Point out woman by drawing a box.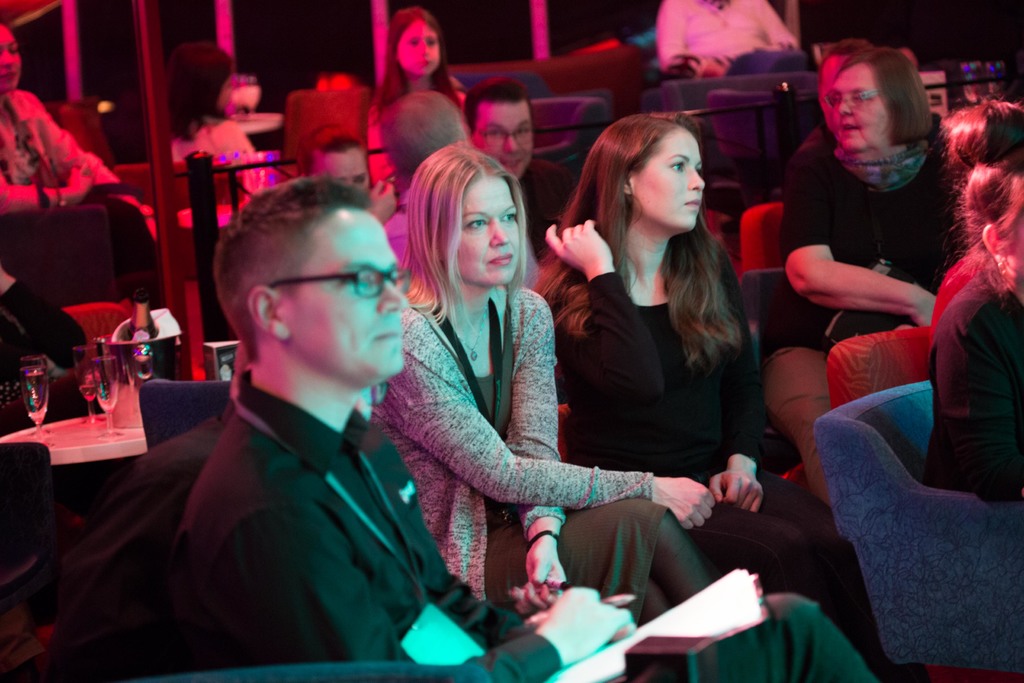
left=371, top=145, right=715, bottom=623.
